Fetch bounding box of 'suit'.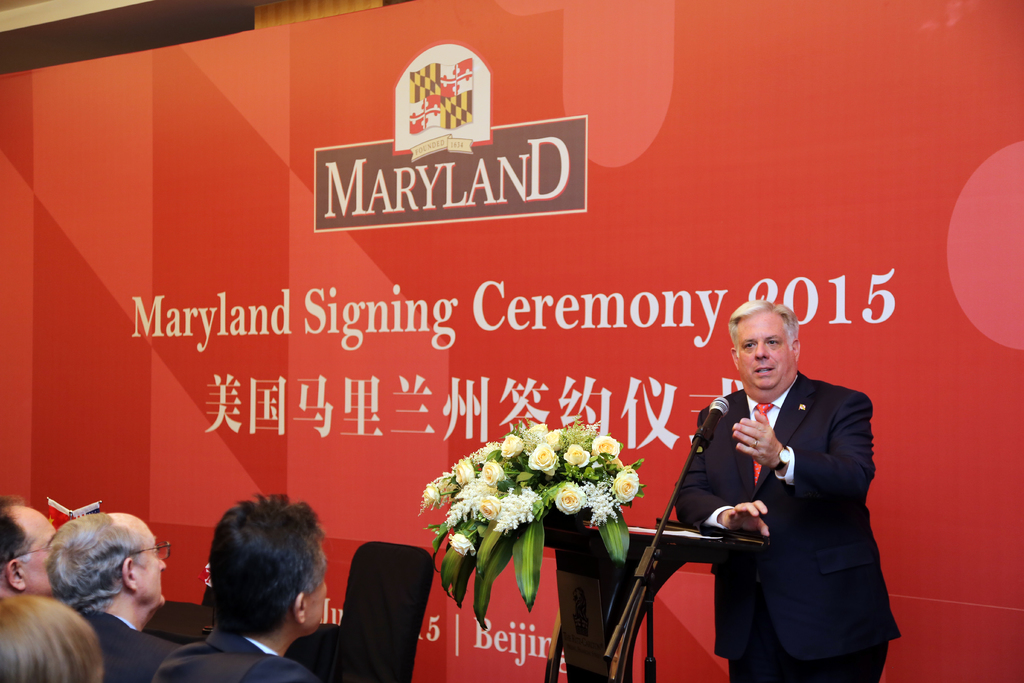
Bbox: region(682, 336, 903, 664).
